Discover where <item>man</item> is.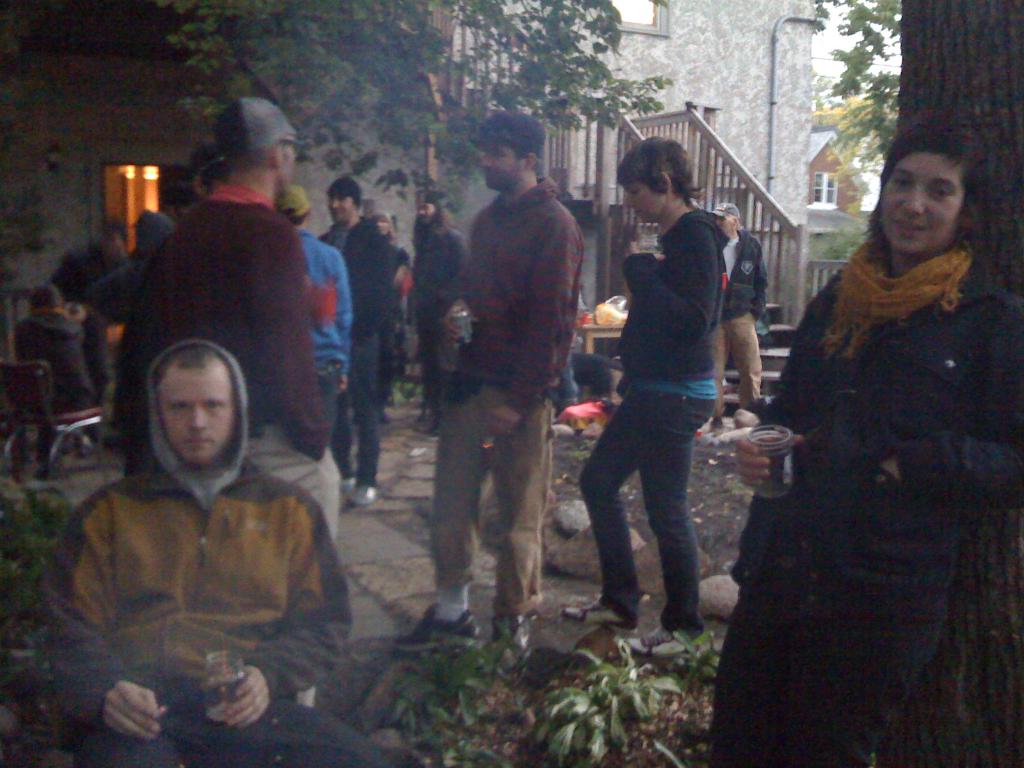
Discovered at (38, 336, 421, 767).
